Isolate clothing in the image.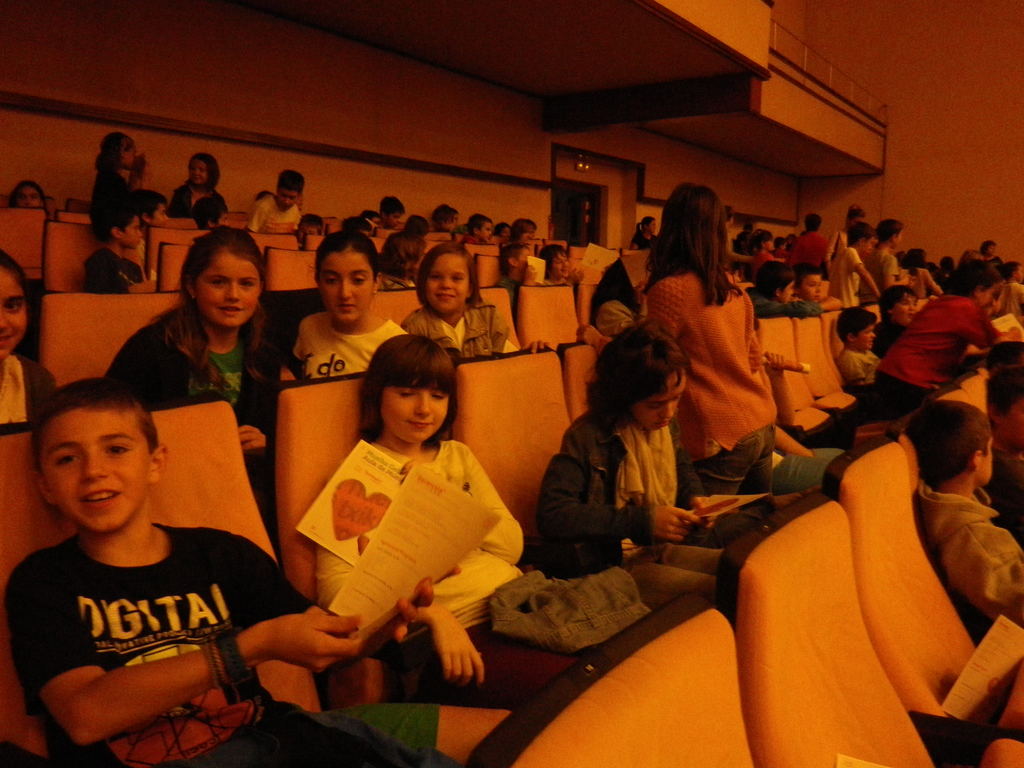
Isolated region: (870,315,907,351).
